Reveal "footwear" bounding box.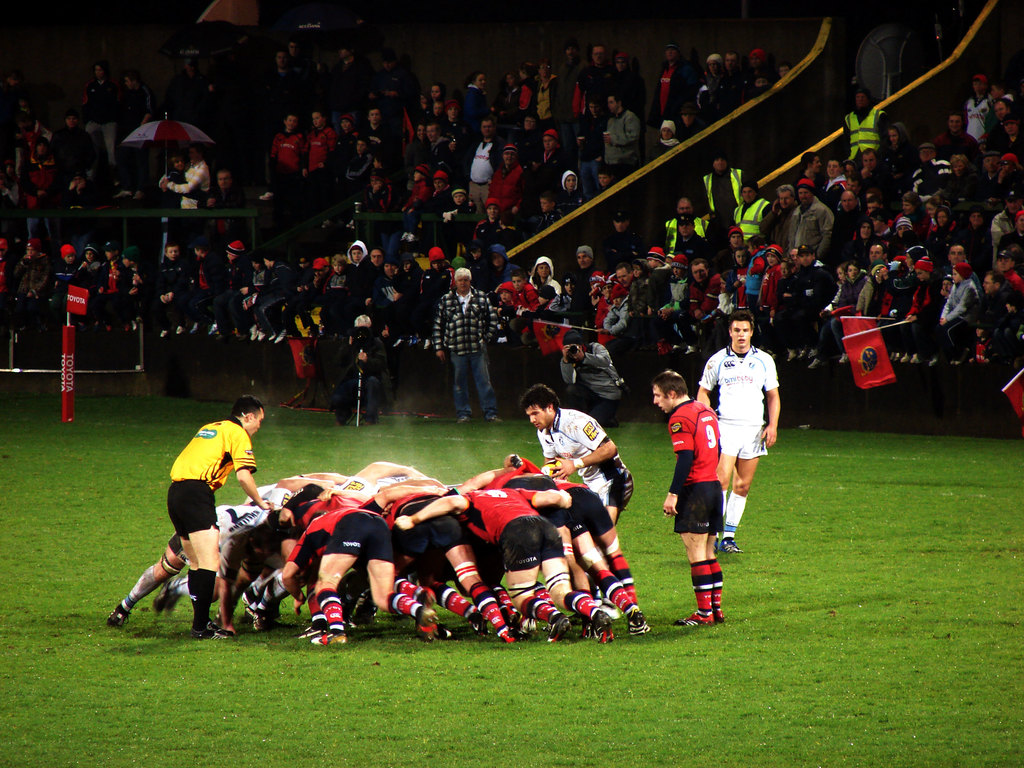
Revealed: <box>298,627,321,641</box>.
